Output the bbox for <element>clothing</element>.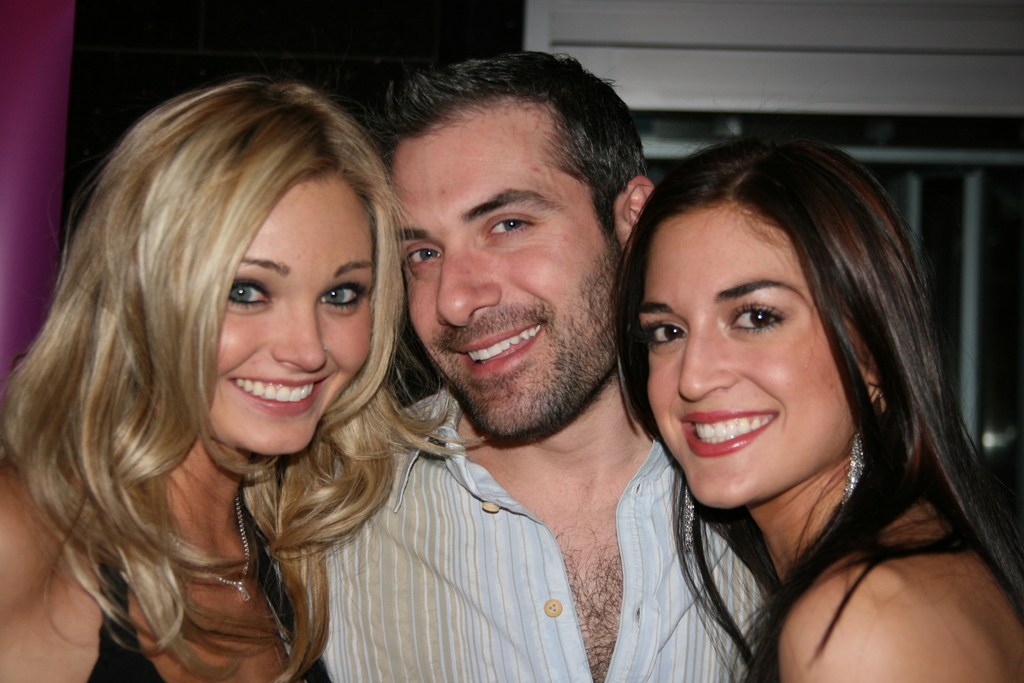
76 417 428 682.
